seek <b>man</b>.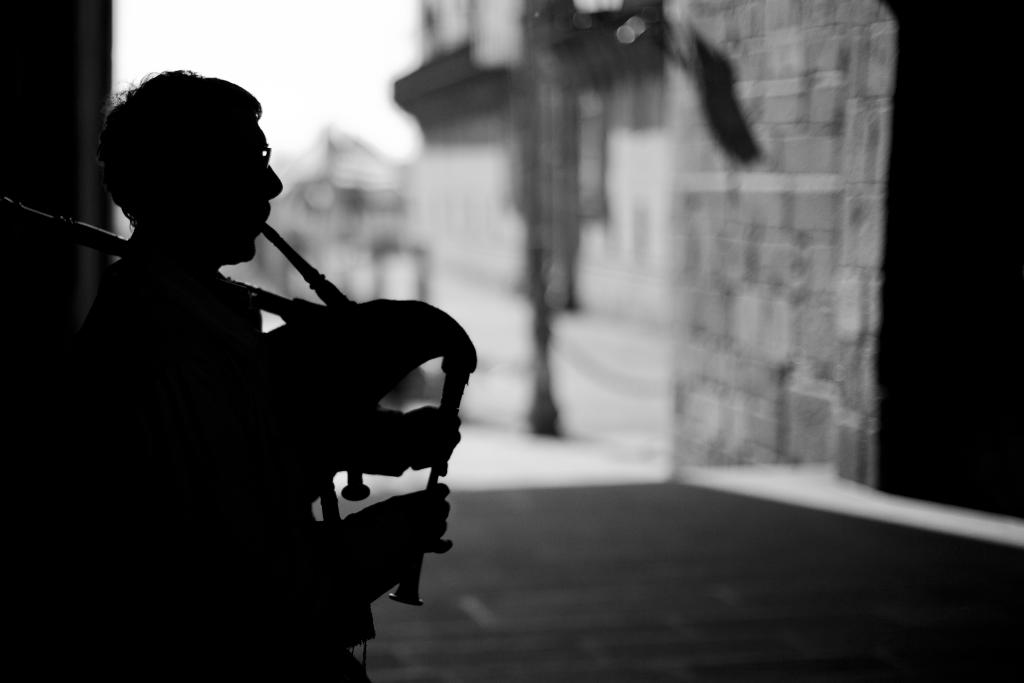
x1=54 y1=67 x2=465 y2=682.
